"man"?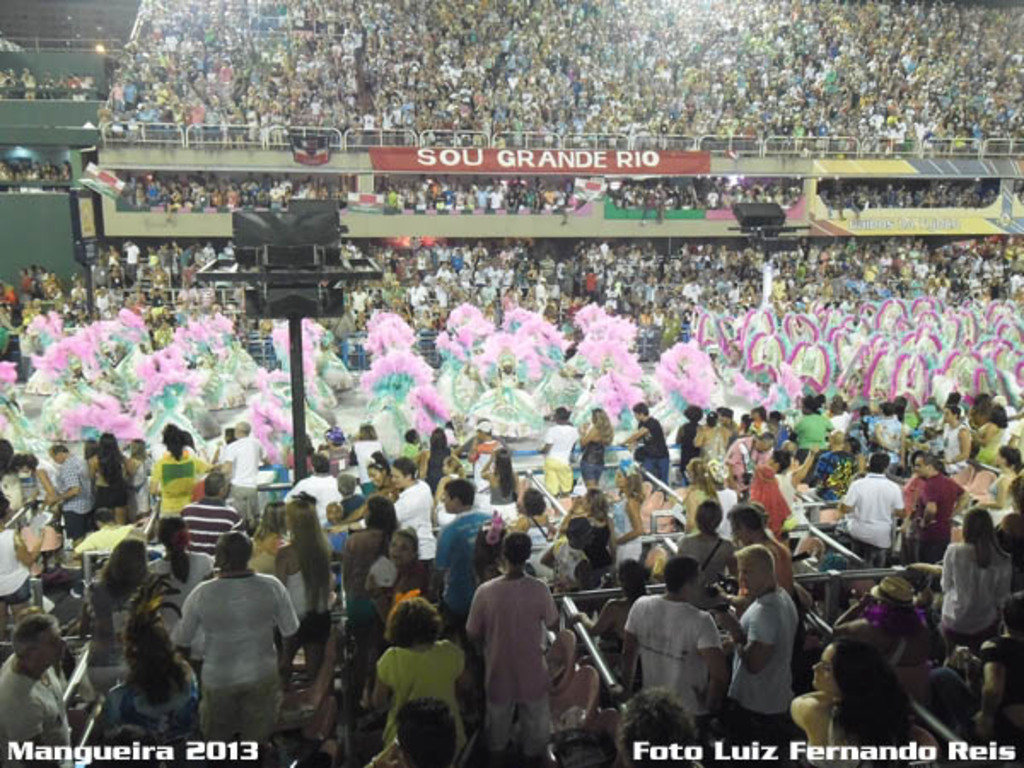
crop(0, 613, 80, 766)
